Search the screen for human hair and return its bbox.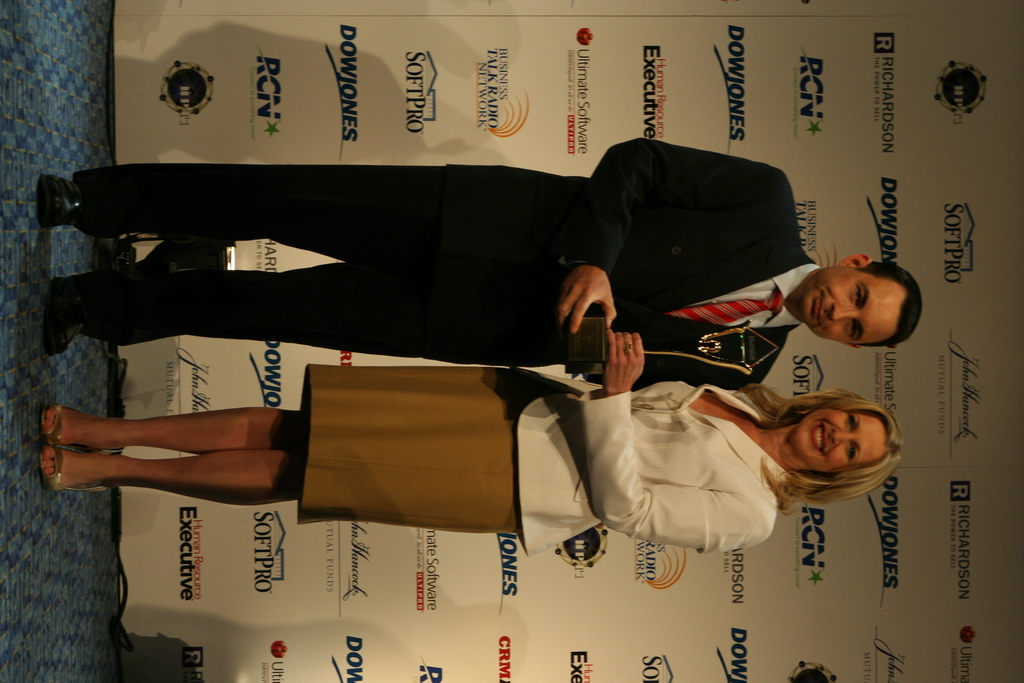
Found: [855,257,924,350].
